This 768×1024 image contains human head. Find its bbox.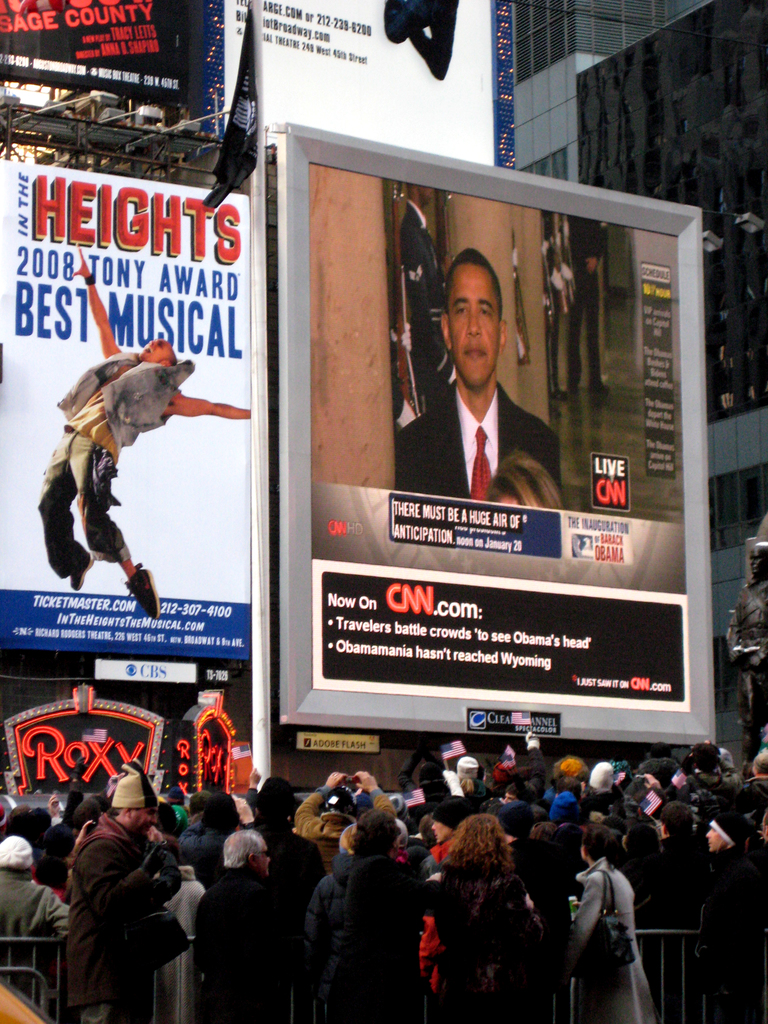
box(549, 756, 593, 784).
